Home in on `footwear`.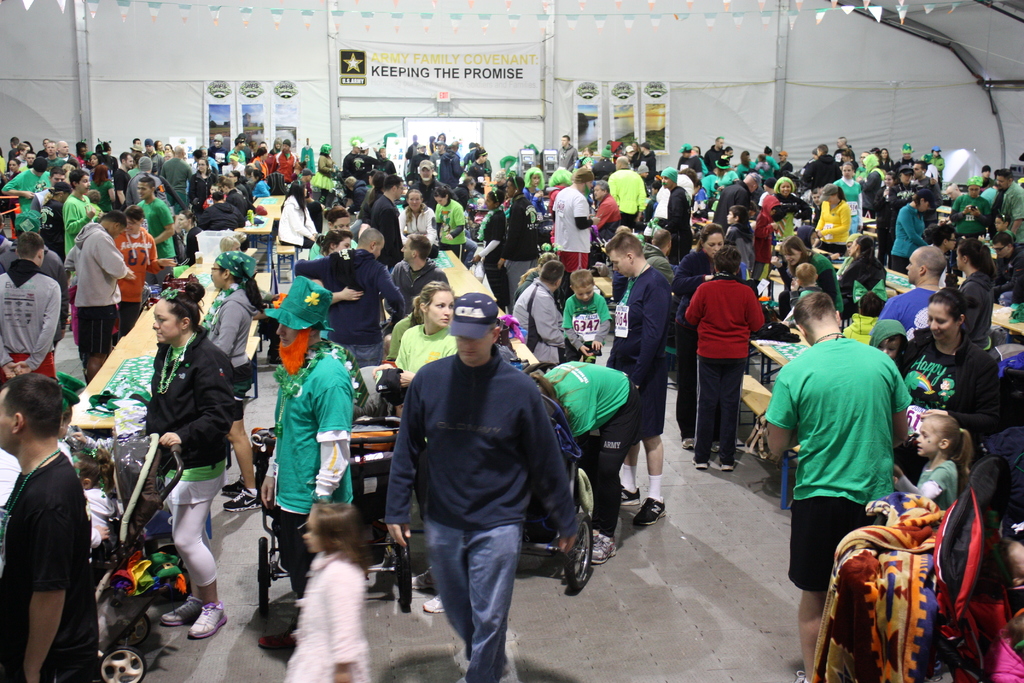
Homed in at region(618, 487, 640, 508).
